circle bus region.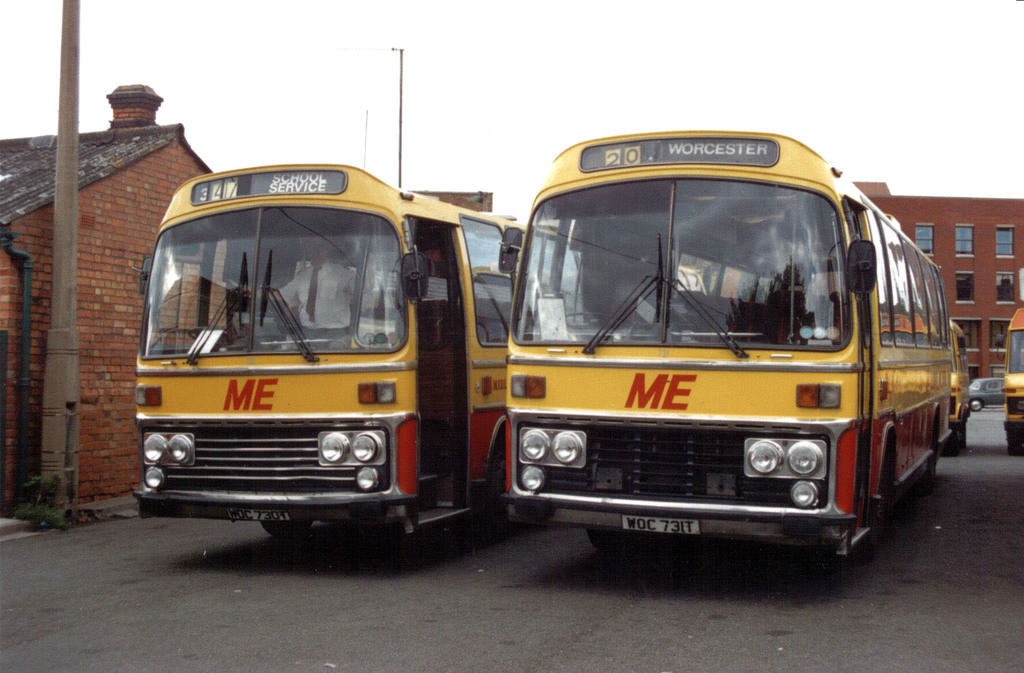
Region: region(129, 168, 582, 550).
